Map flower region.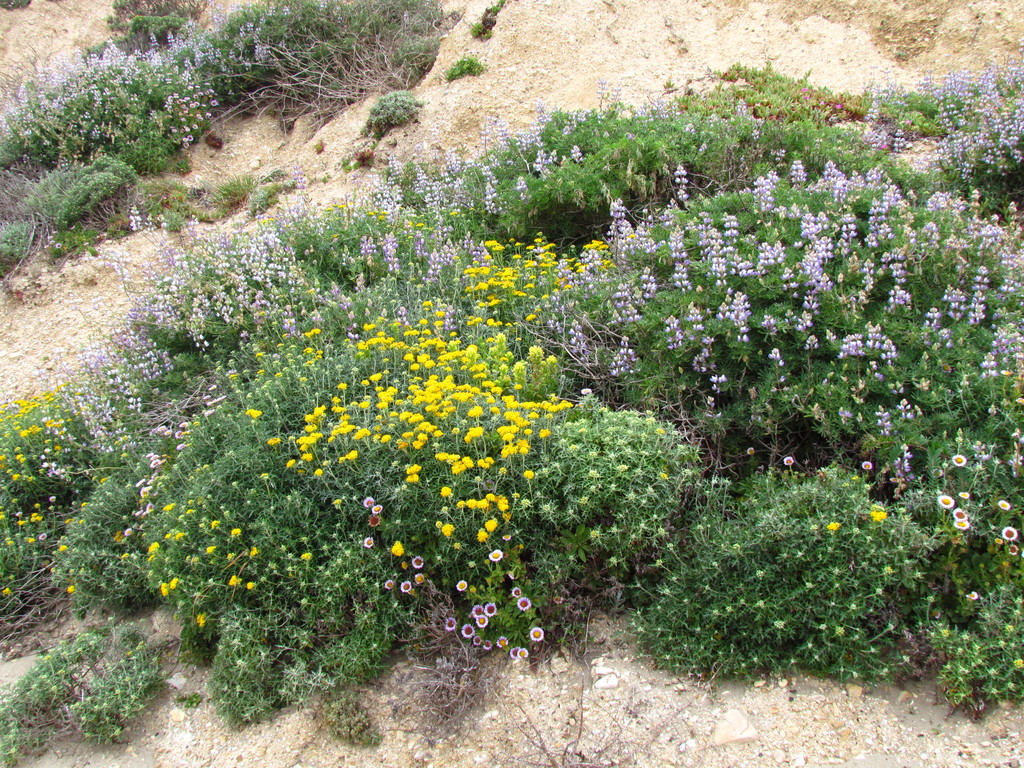
Mapped to (left=246, top=408, right=265, bottom=416).
